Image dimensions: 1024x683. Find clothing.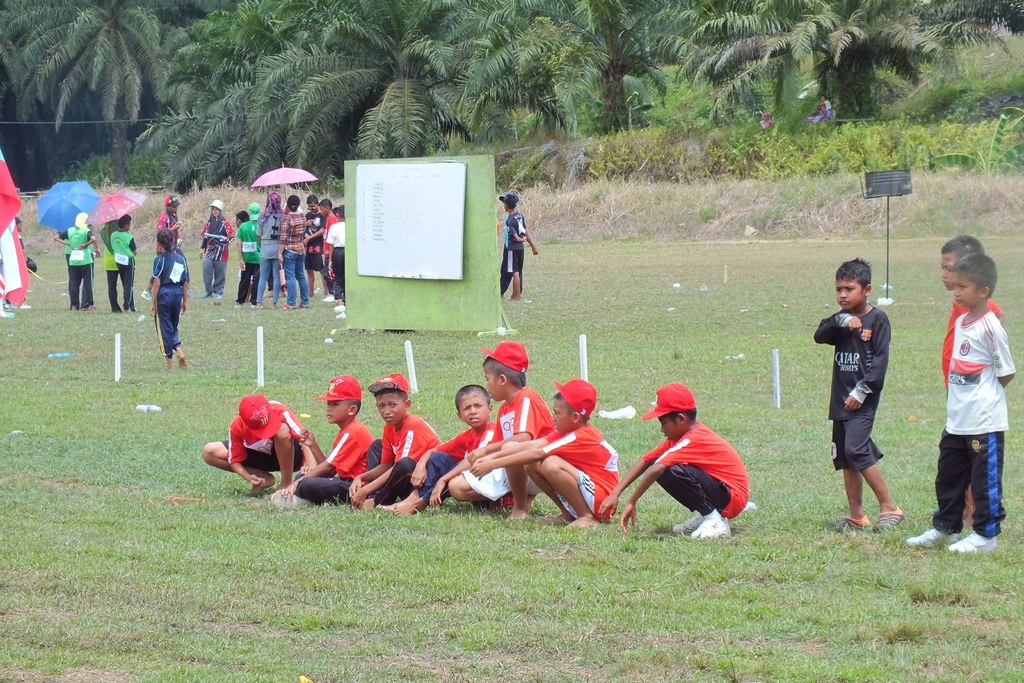
left=641, top=423, right=748, bottom=514.
